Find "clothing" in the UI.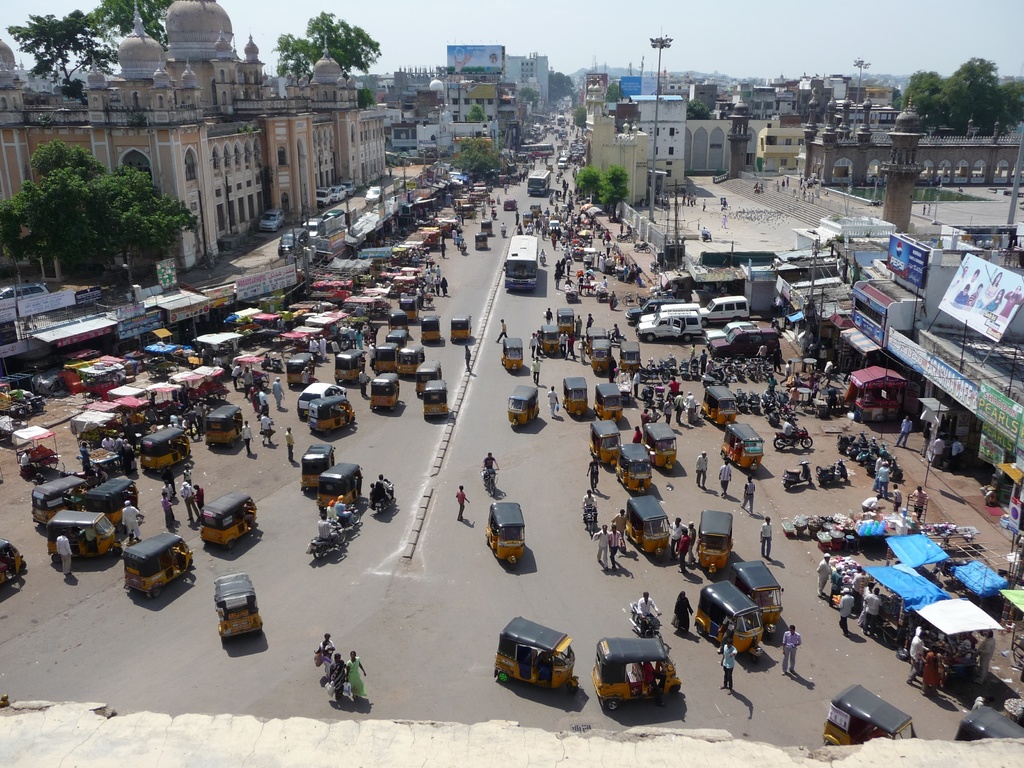
UI element at locate(301, 369, 309, 383).
